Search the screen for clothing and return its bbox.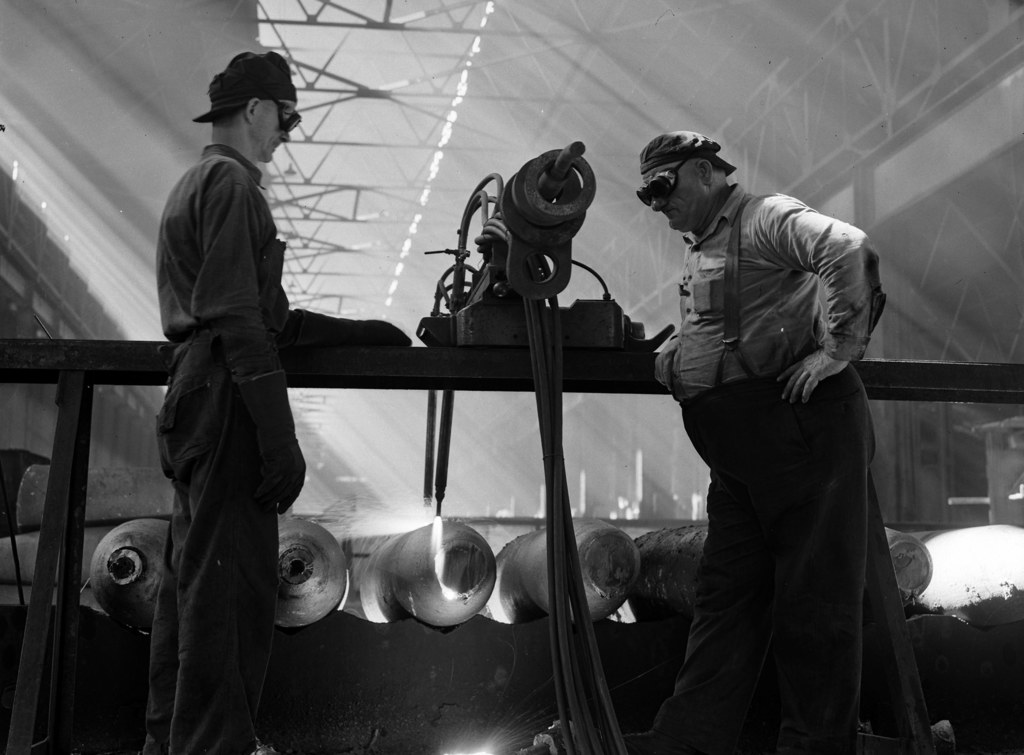
Found: (x1=142, y1=146, x2=412, y2=754).
